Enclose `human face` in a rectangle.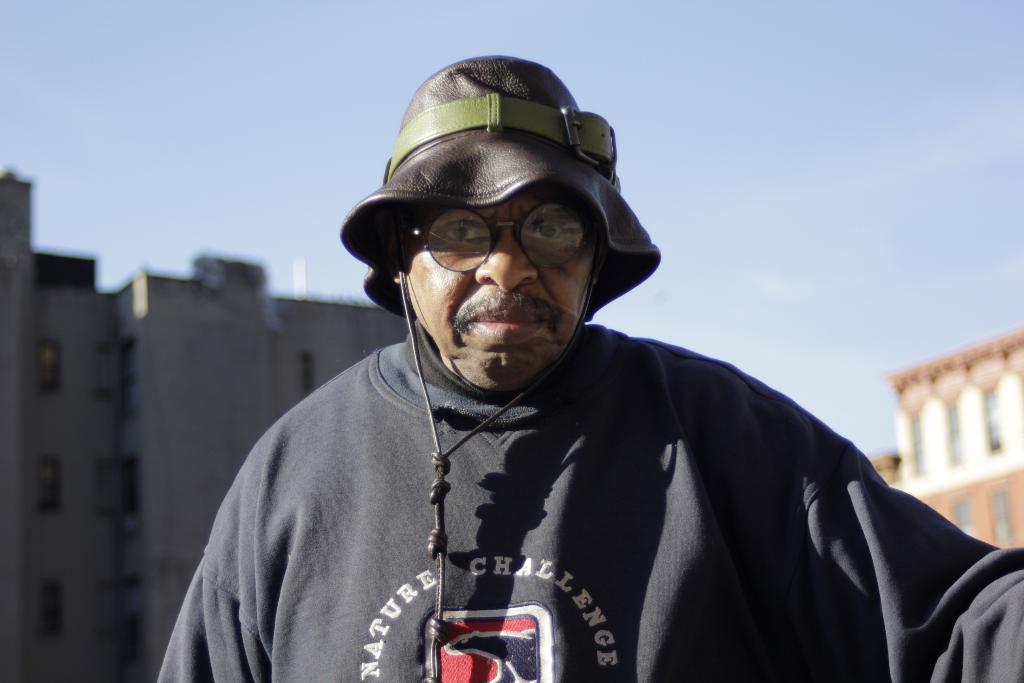
(395,185,600,392).
